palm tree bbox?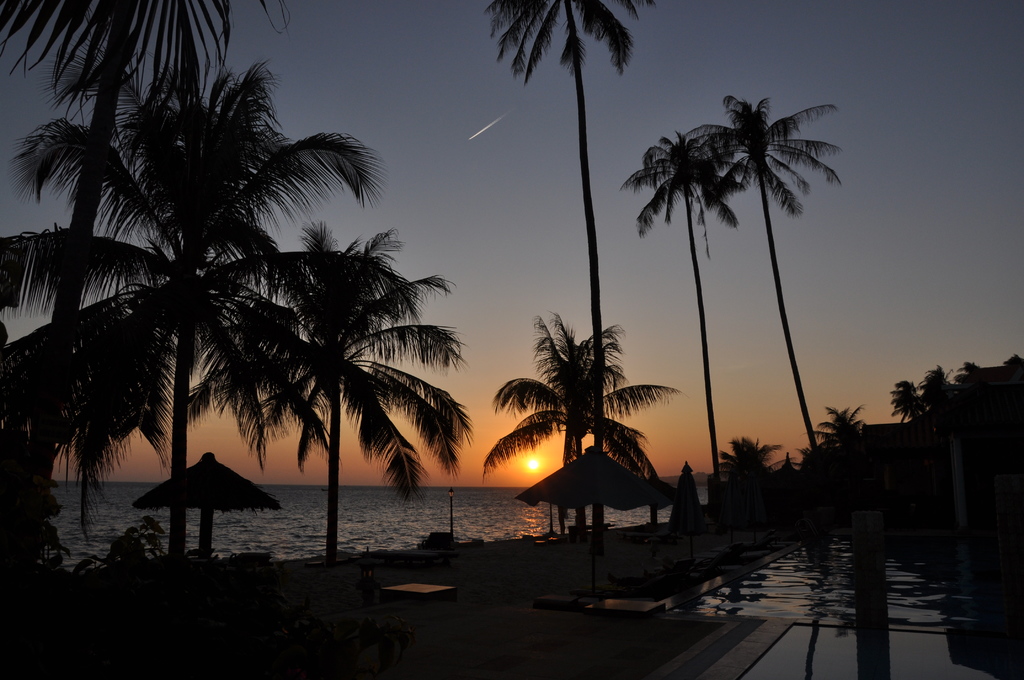
left=723, top=113, right=847, bottom=504
